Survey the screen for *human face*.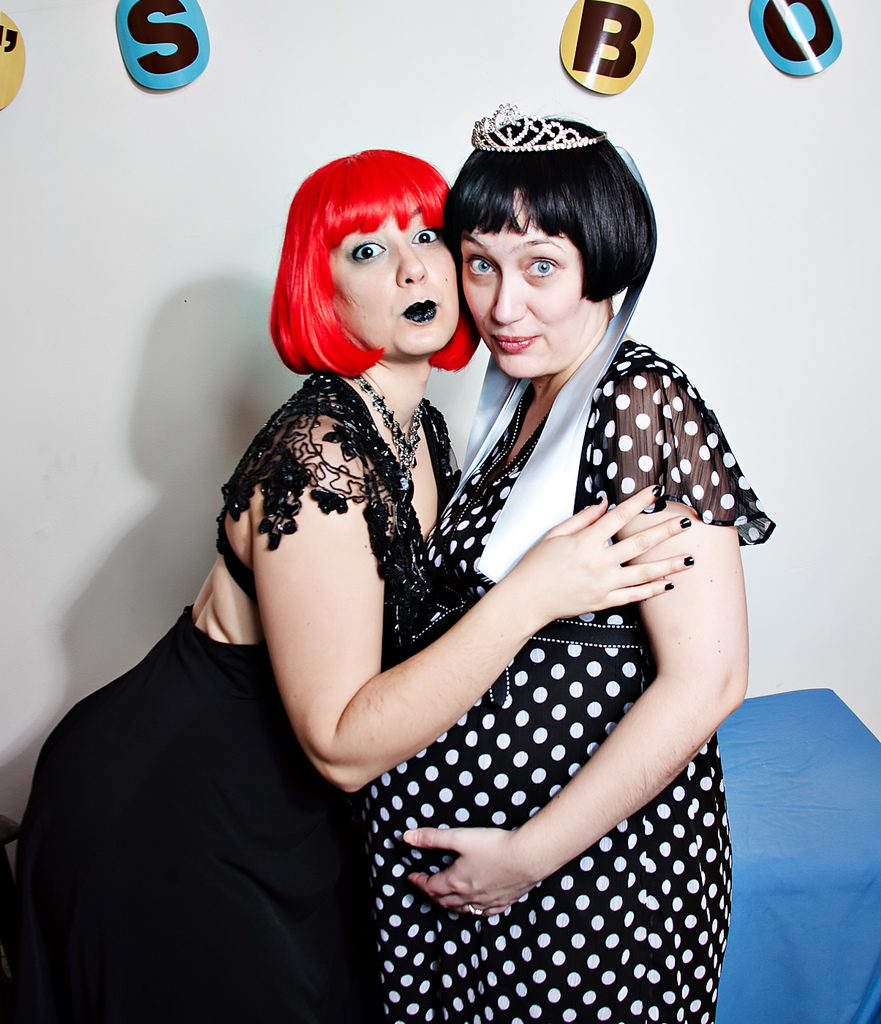
Survey found: [left=458, top=187, right=586, bottom=373].
